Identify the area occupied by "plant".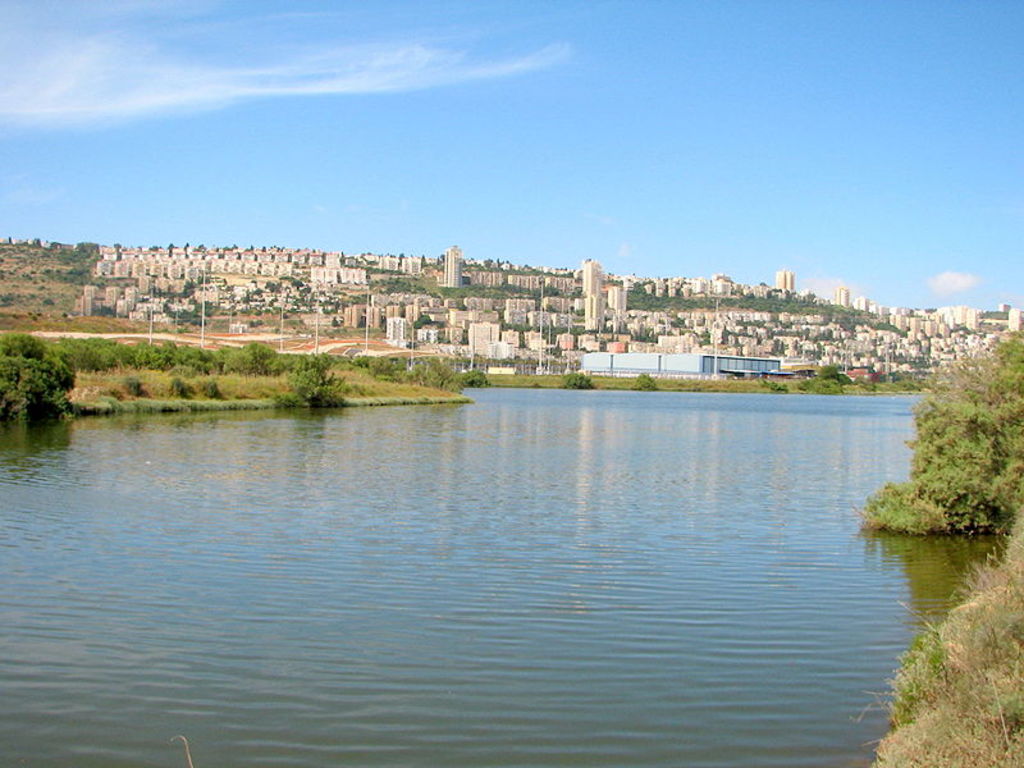
Area: (561,372,590,399).
